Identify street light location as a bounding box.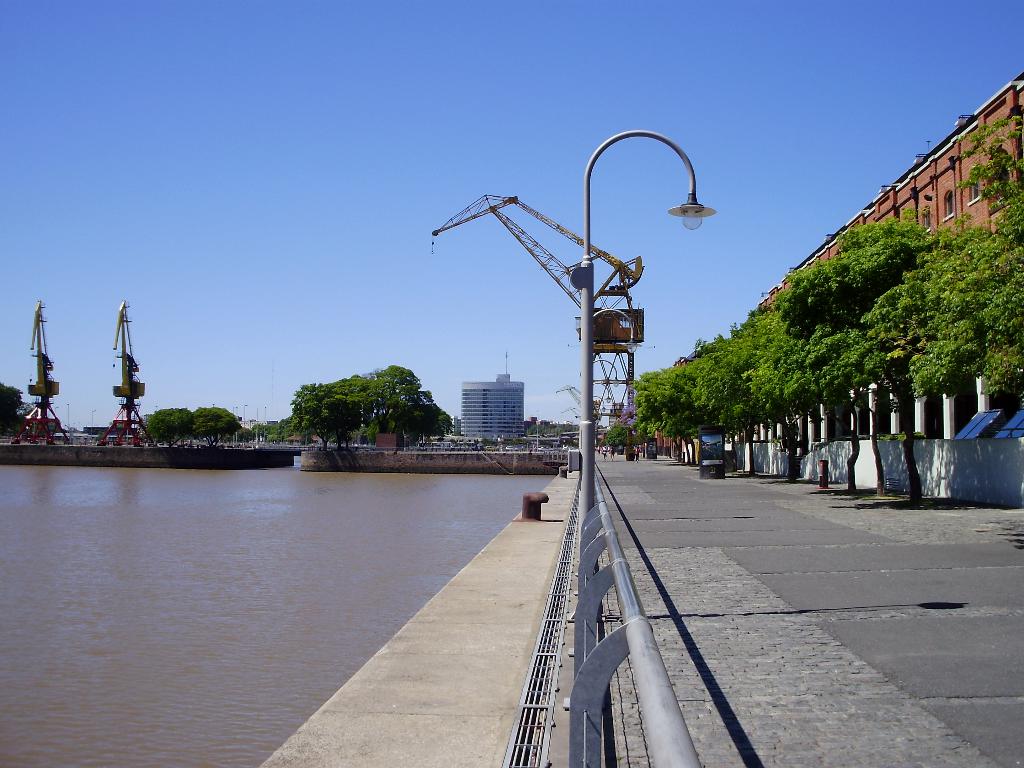
<box>234,404,236,443</box>.
